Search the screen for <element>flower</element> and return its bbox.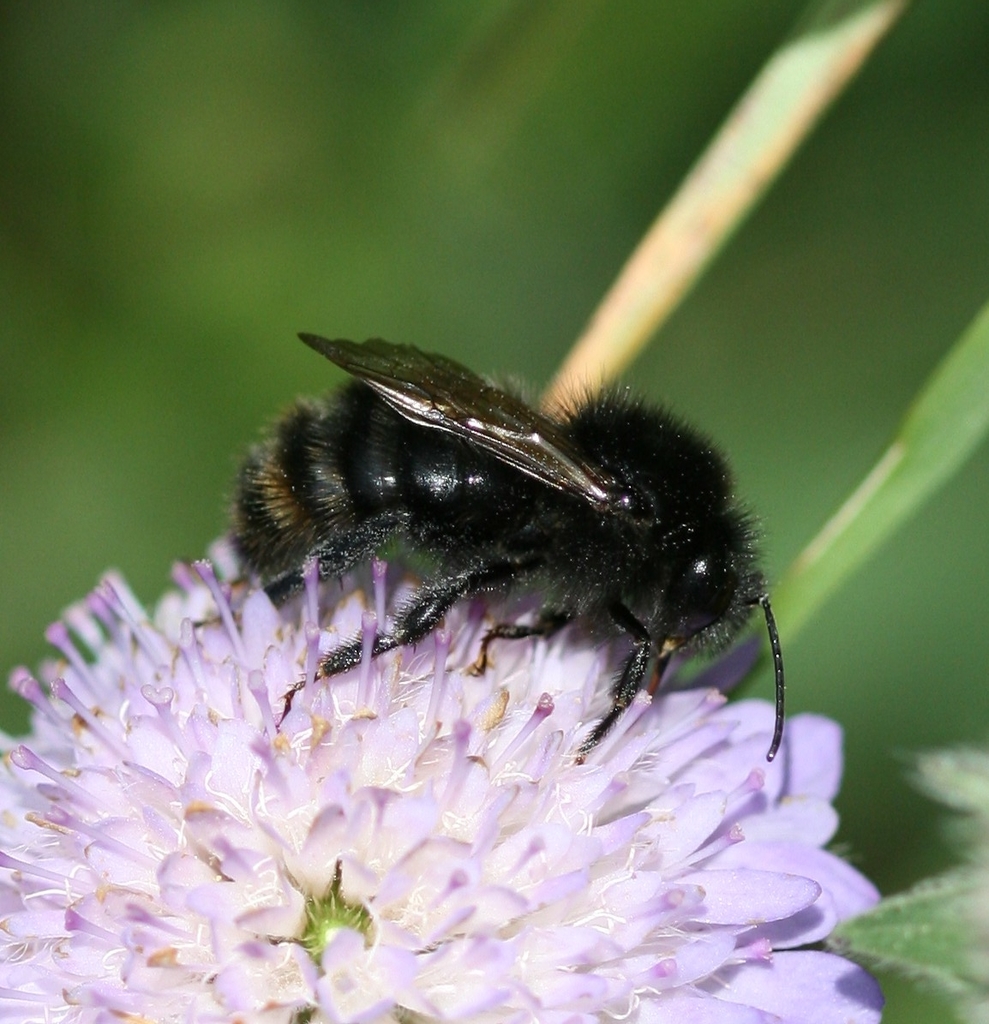
Found: (left=23, top=491, right=890, bottom=1018).
